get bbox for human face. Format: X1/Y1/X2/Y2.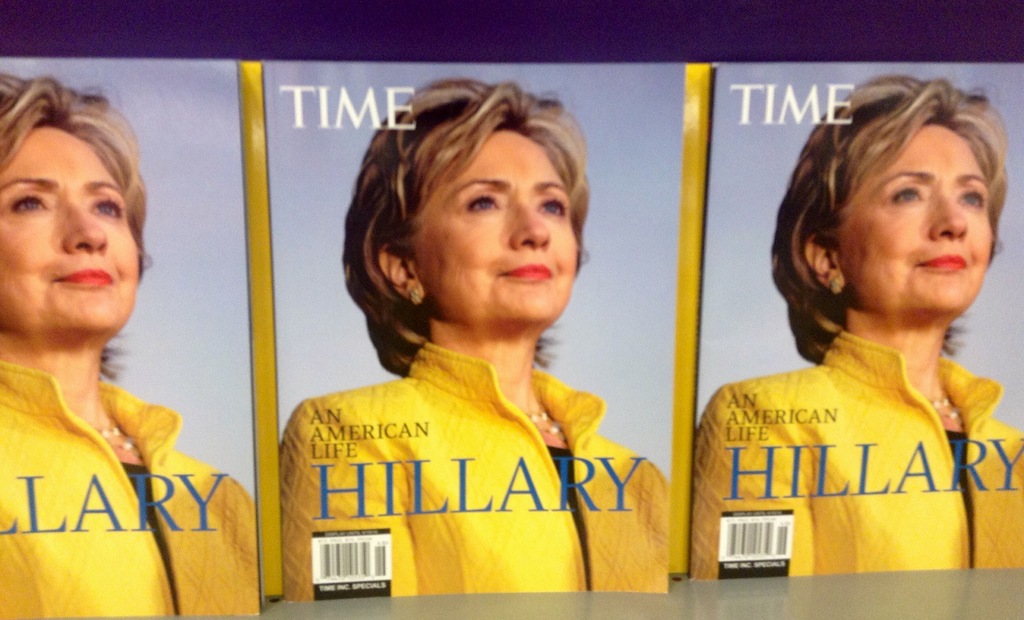
0/122/137/329.
